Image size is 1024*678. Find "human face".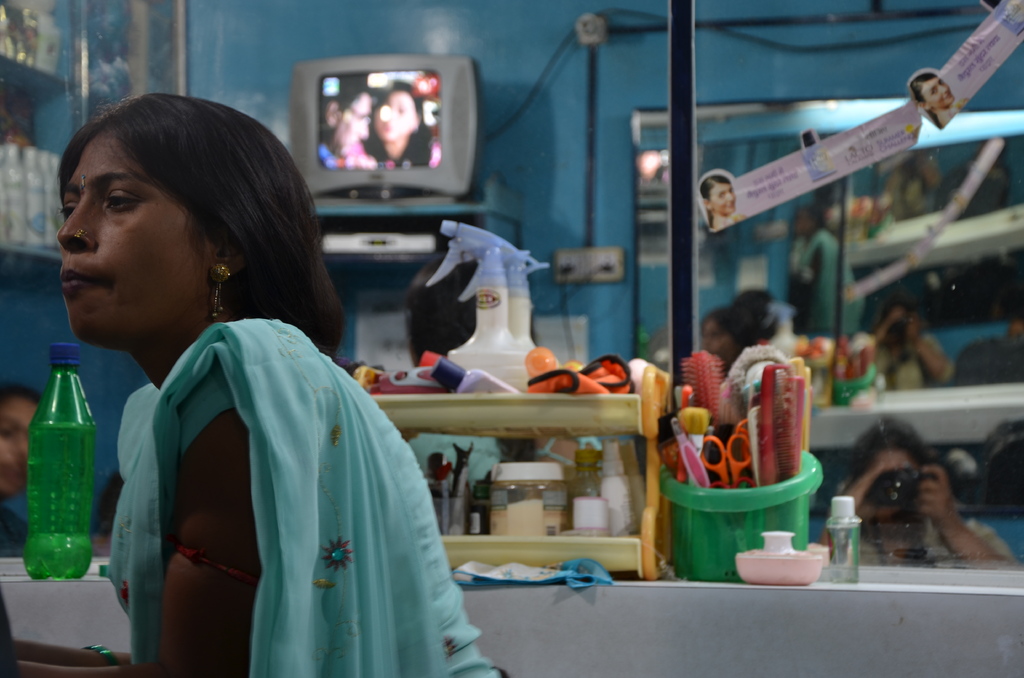
l=374, t=89, r=421, b=138.
